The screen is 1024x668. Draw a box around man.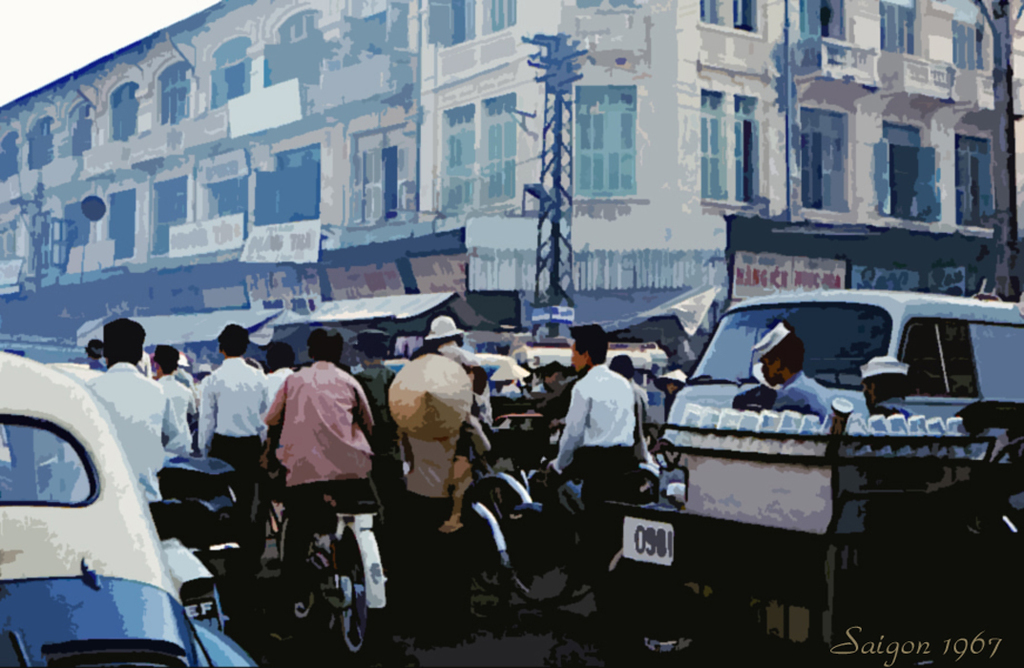
549/322/635/583.
